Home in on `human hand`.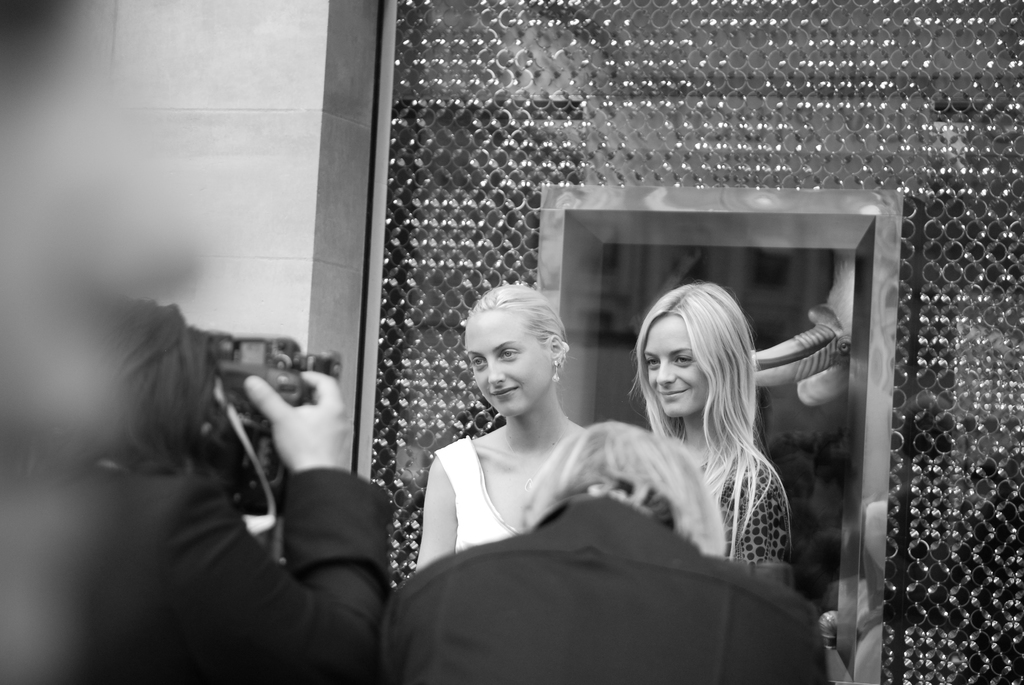
Homed in at l=227, t=344, r=340, b=530.
